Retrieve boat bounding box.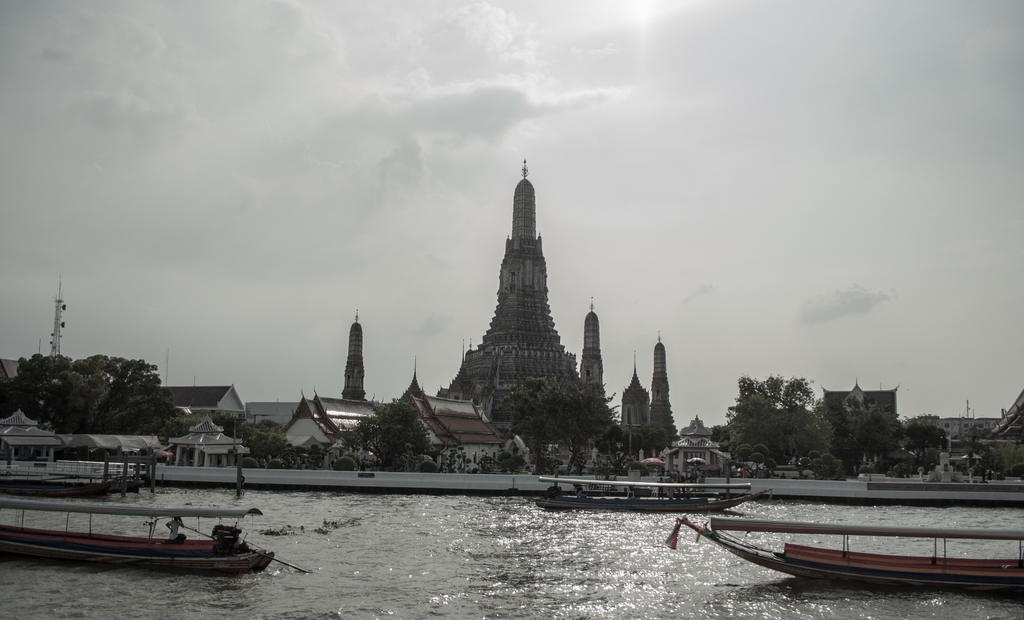
Bounding box: 0/498/274/574.
